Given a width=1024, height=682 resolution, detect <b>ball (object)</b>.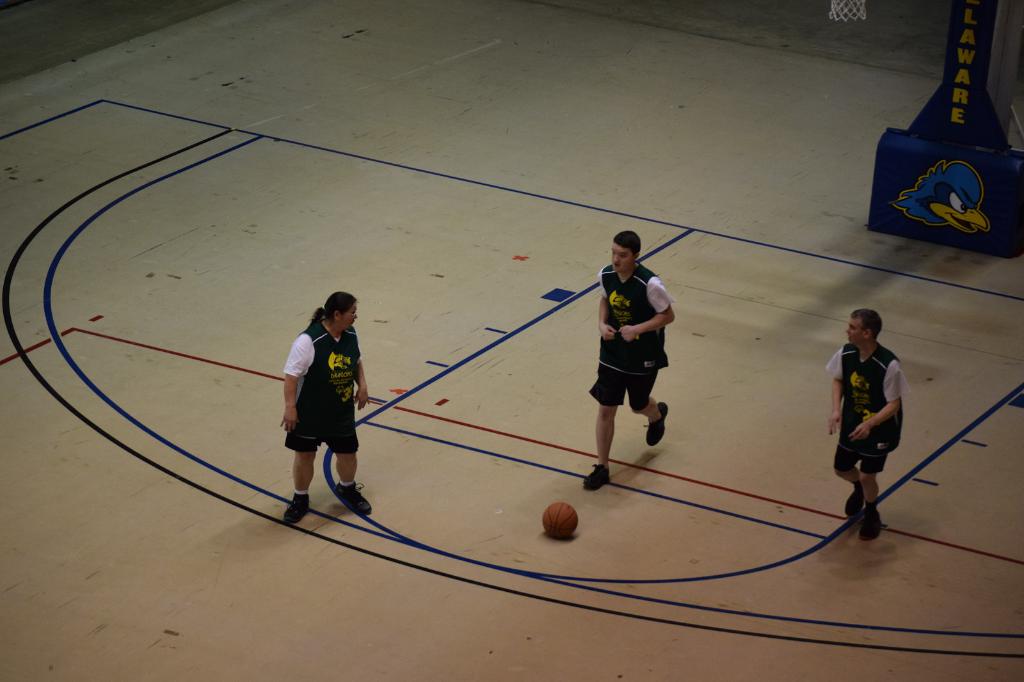
543:498:577:540.
